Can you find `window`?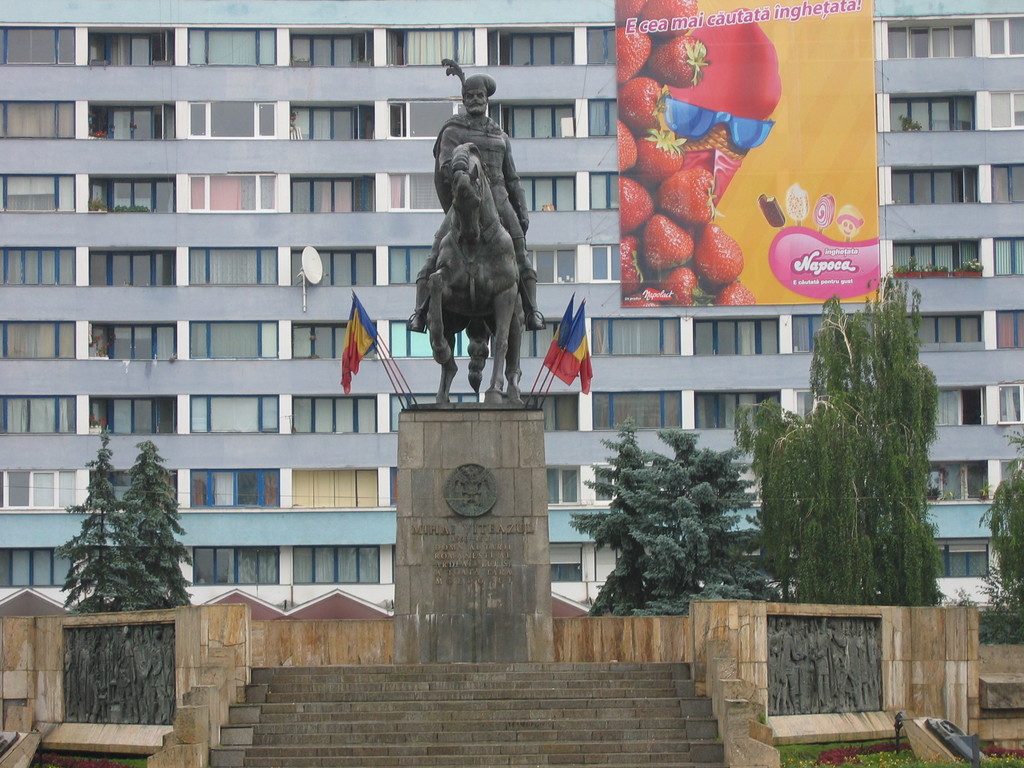
Yes, bounding box: [x1=522, y1=175, x2=579, y2=213].
